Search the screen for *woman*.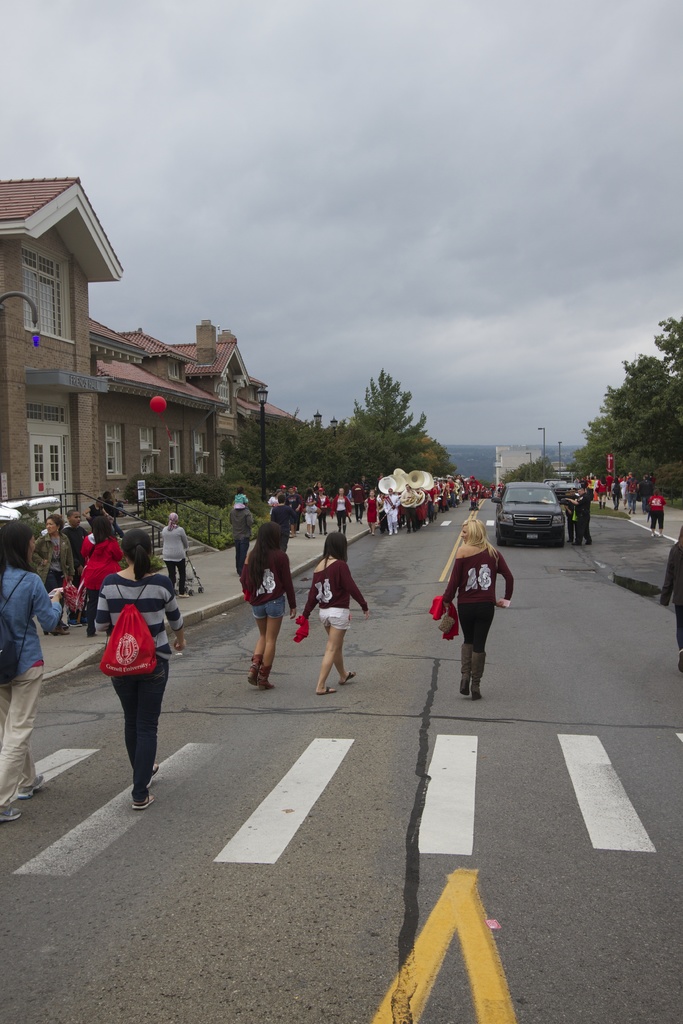
Found at region(331, 487, 352, 534).
